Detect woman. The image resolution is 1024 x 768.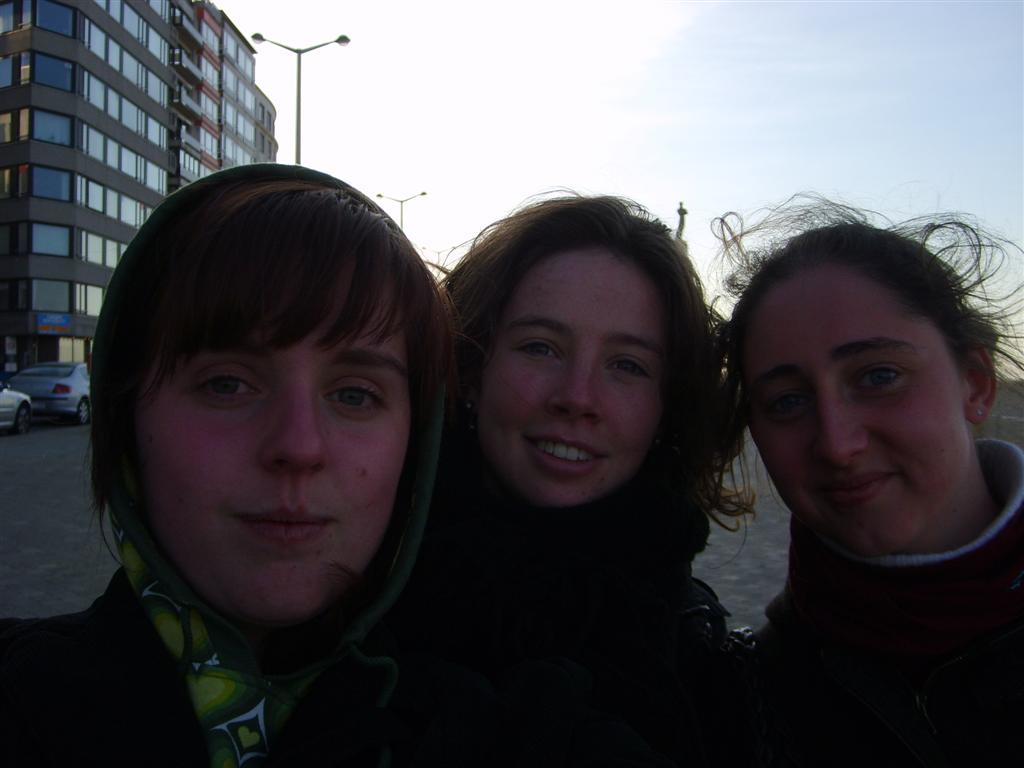
select_region(702, 187, 1023, 767).
